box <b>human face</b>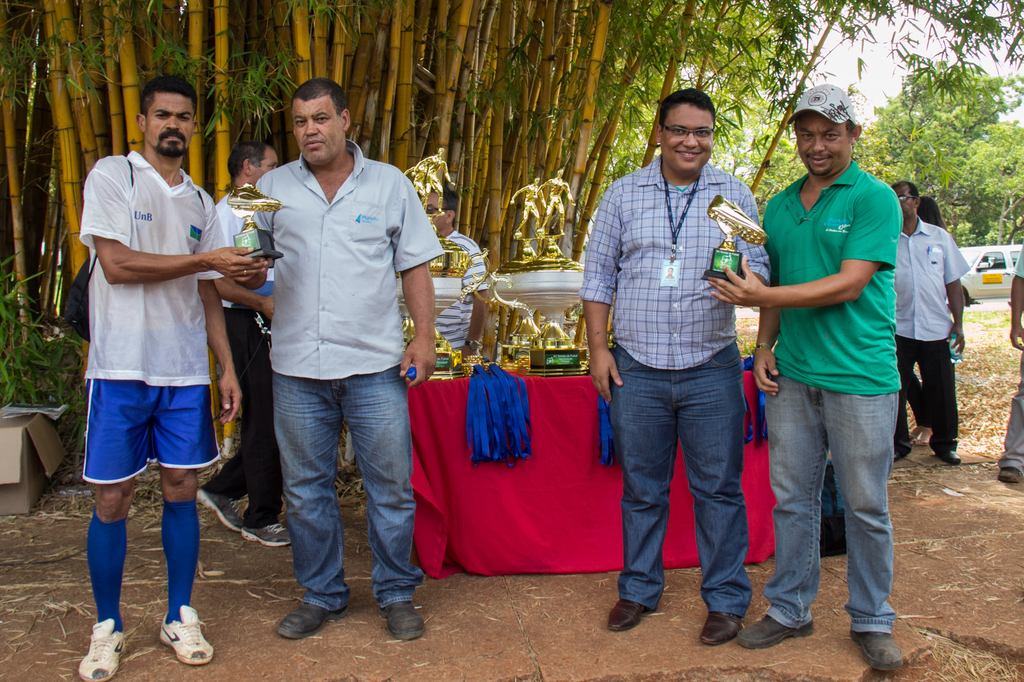
bbox(896, 183, 916, 220)
